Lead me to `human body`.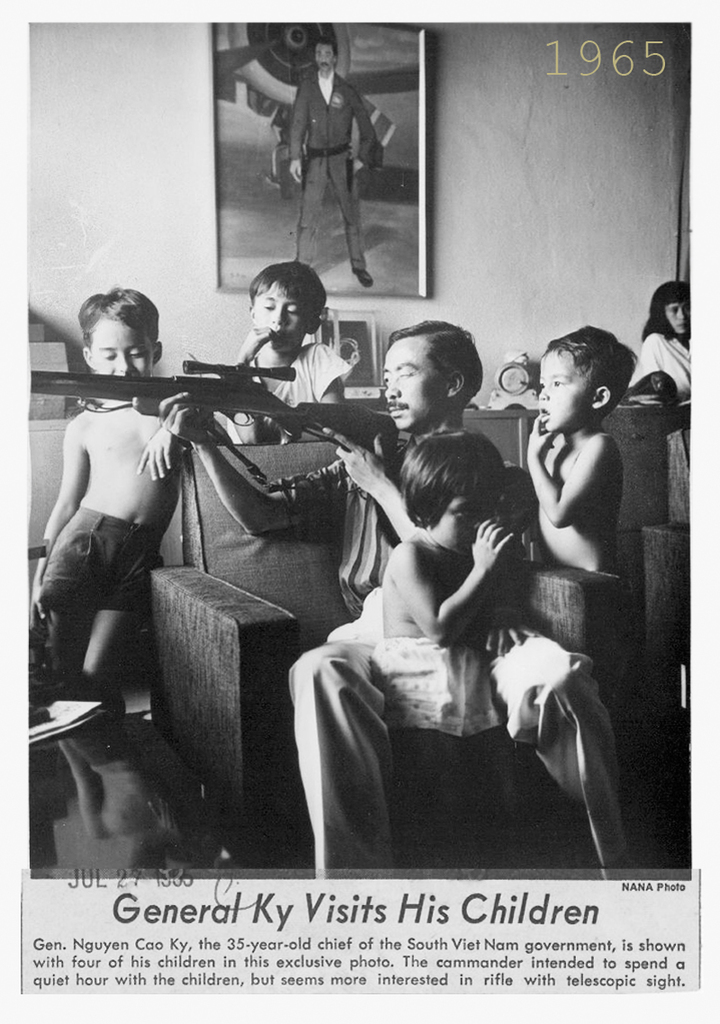
Lead to BBox(287, 35, 393, 290).
